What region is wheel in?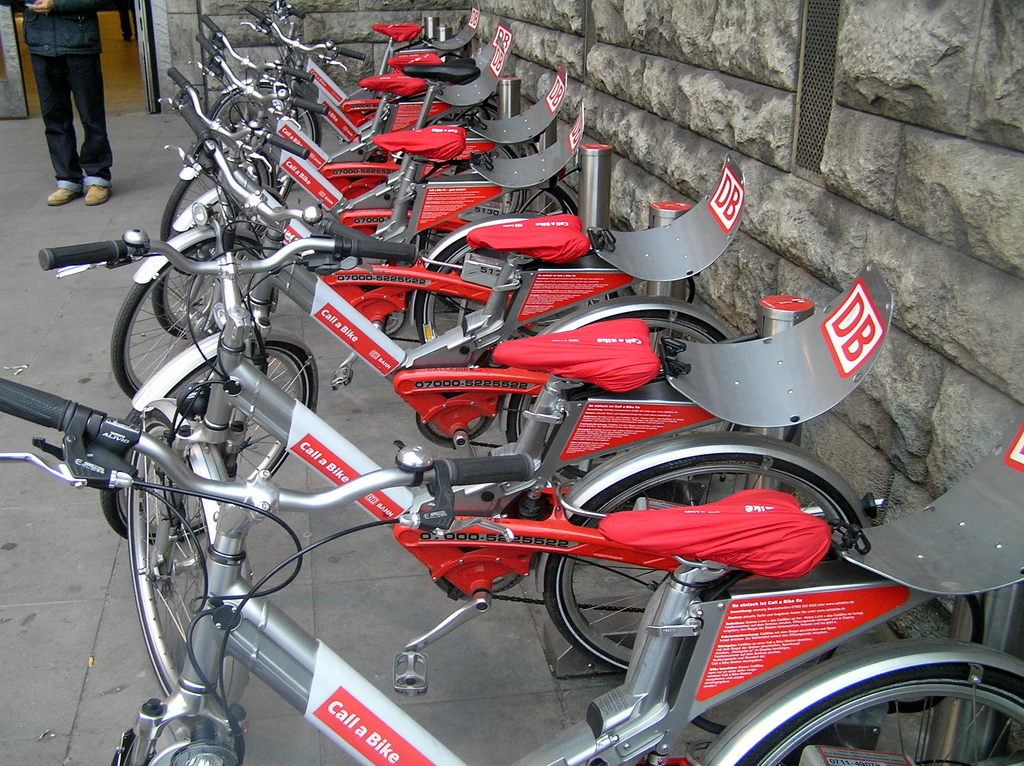
Rect(111, 232, 275, 399).
